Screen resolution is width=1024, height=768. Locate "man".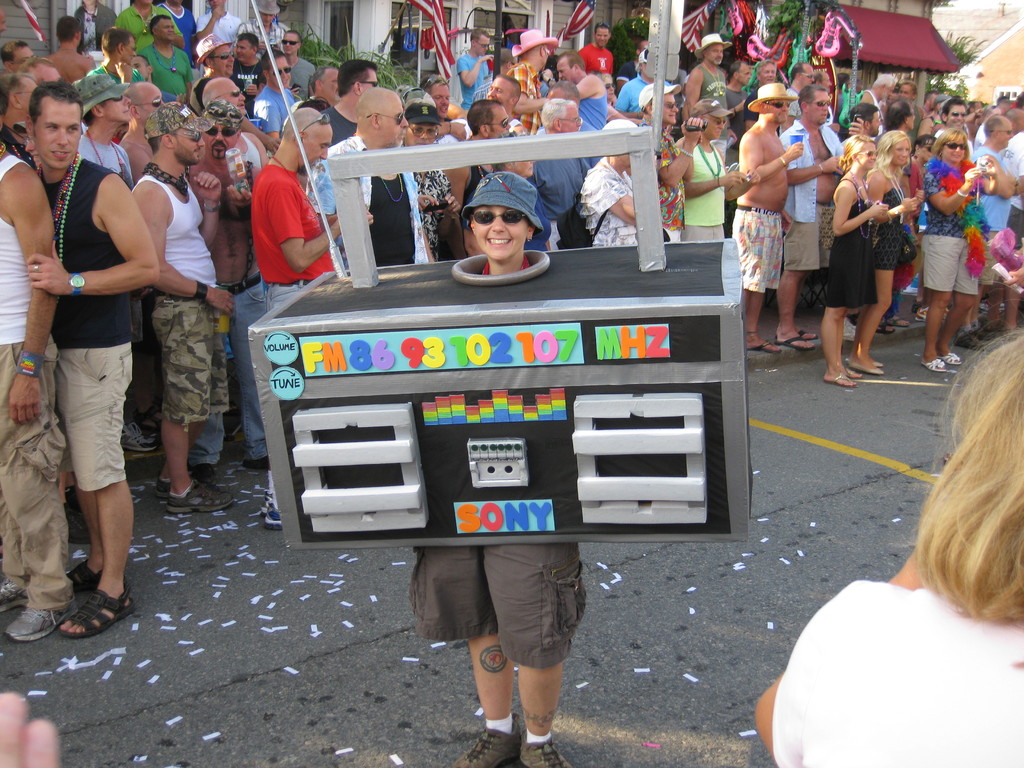
[884,97,922,134].
